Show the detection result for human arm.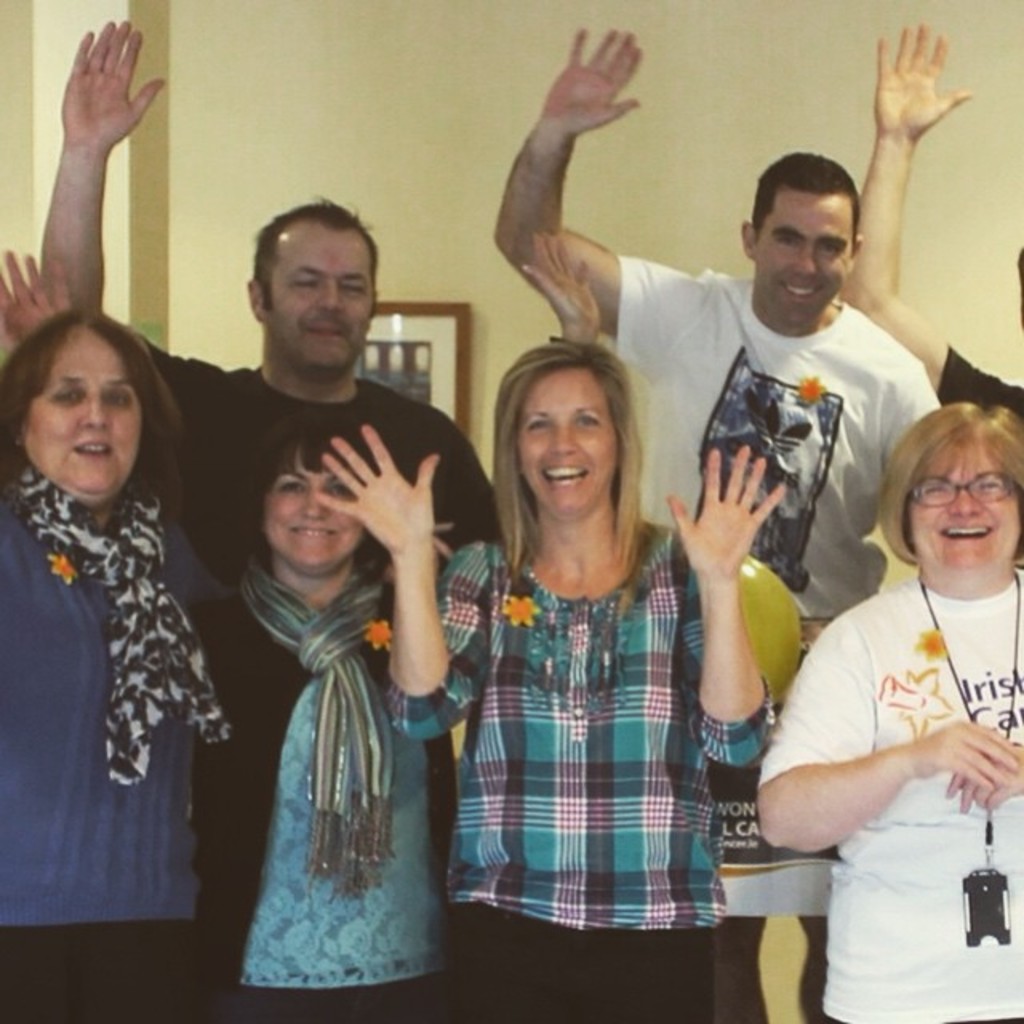
(822,18,1021,419).
